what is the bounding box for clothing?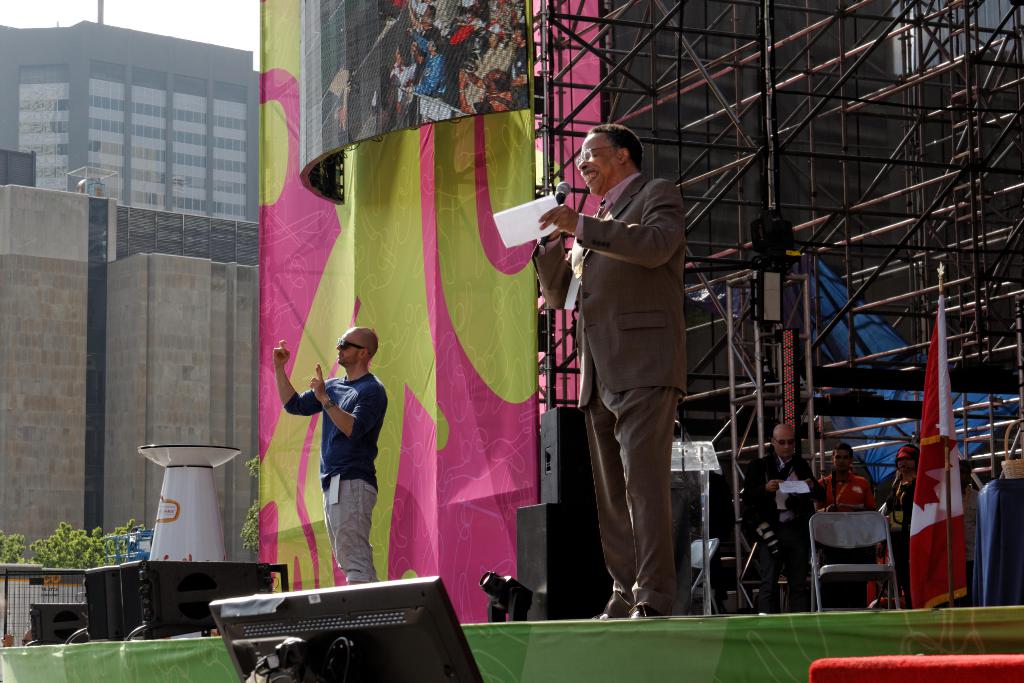
pyautogui.locateOnScreen(886, 473, 916, 600).
